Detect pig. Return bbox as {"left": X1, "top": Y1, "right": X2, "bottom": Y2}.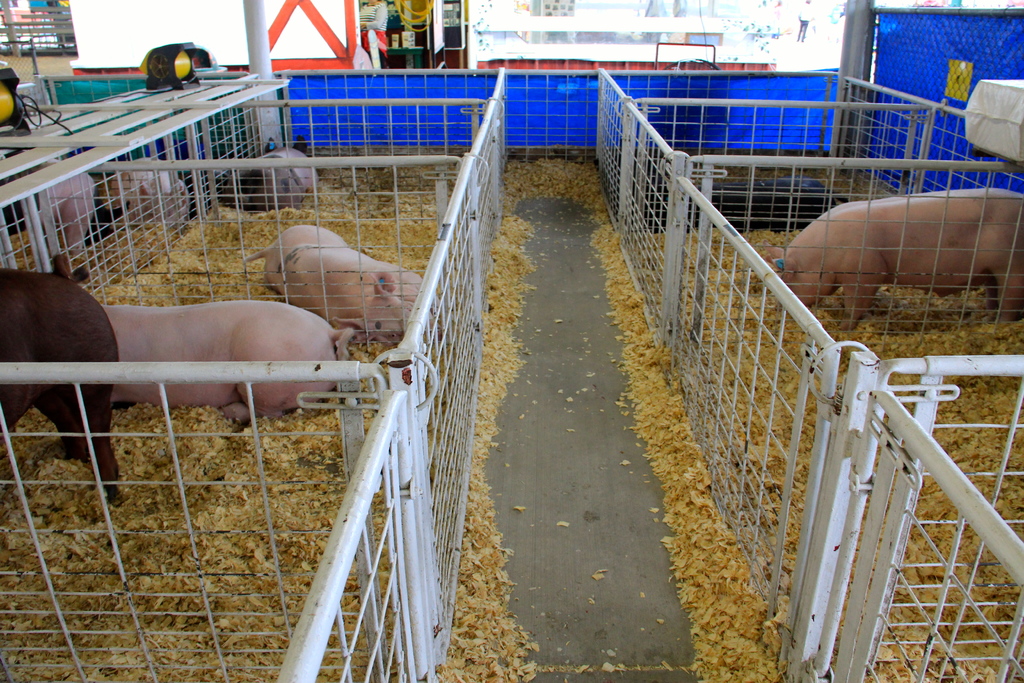
{"left": 772, "top": 186, "right": 1023, "bottom": 331}.
